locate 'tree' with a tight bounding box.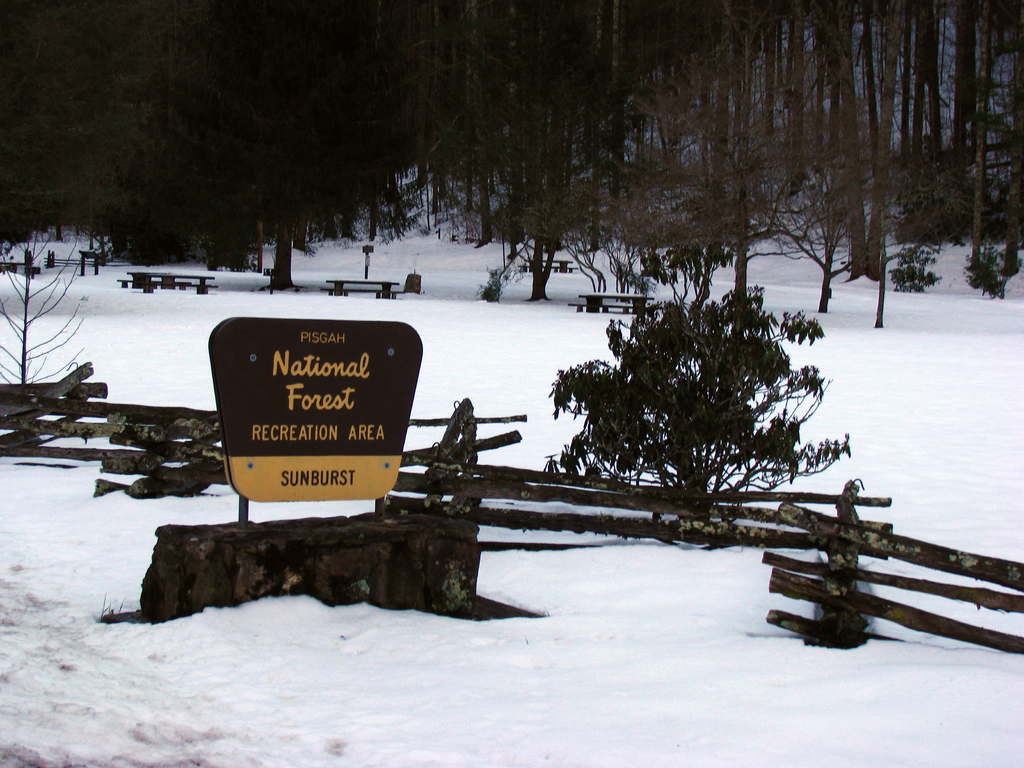
[472, 0, 1023, 311].
